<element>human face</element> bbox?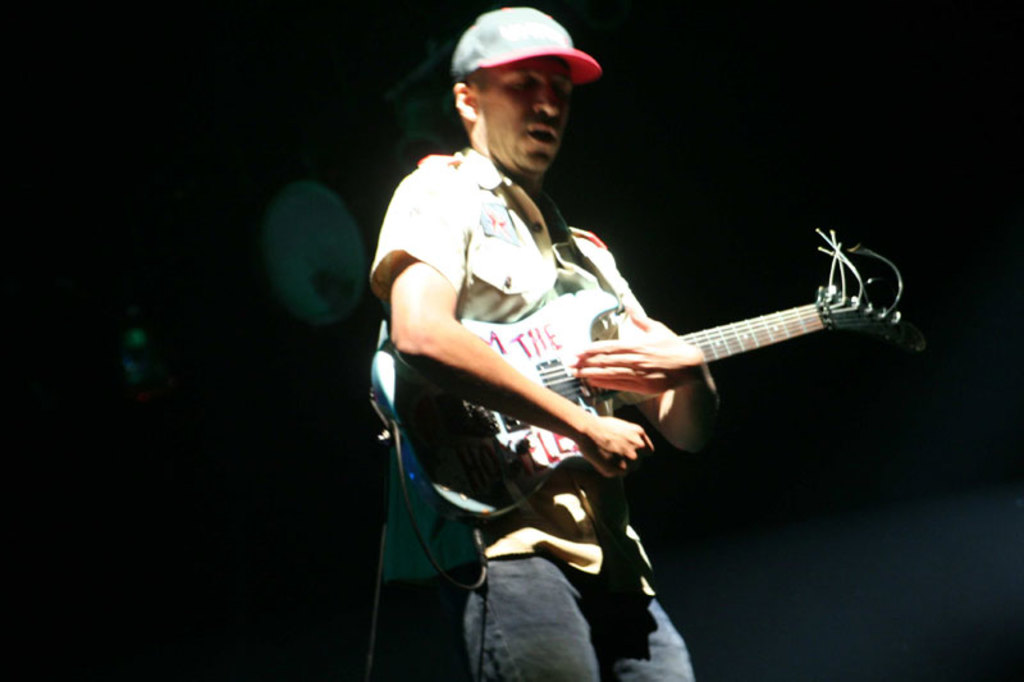
crop(481, 58, 567, 168)
